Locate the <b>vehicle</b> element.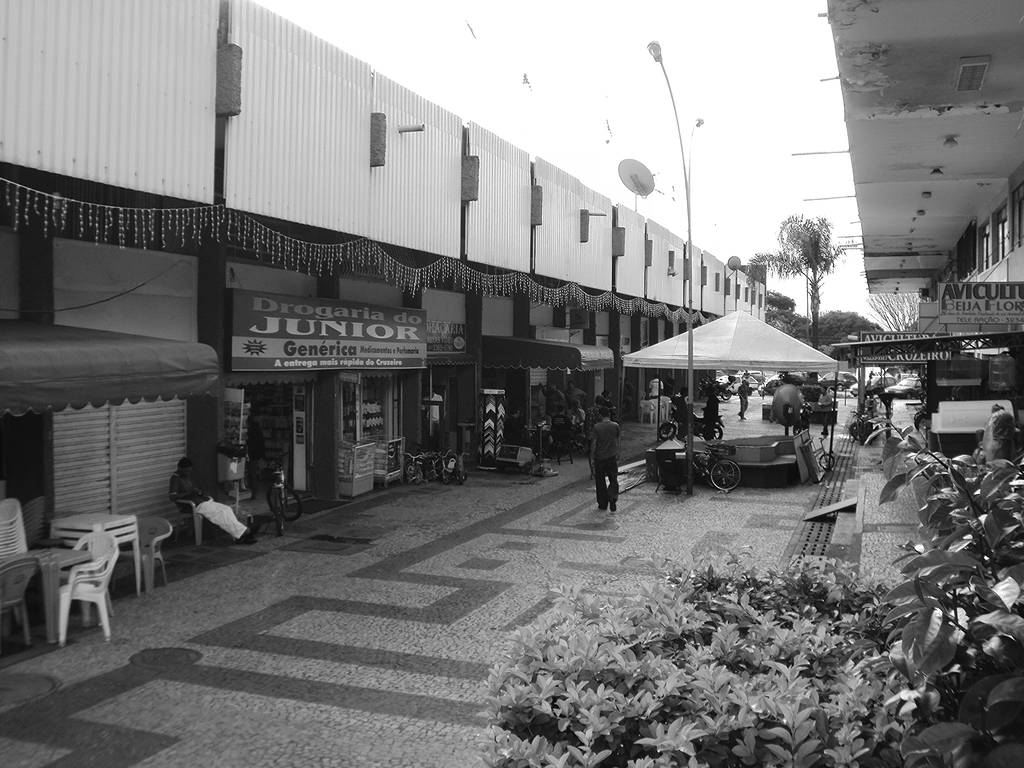
Element bbox: BBox(713, 371, 756, 395).
